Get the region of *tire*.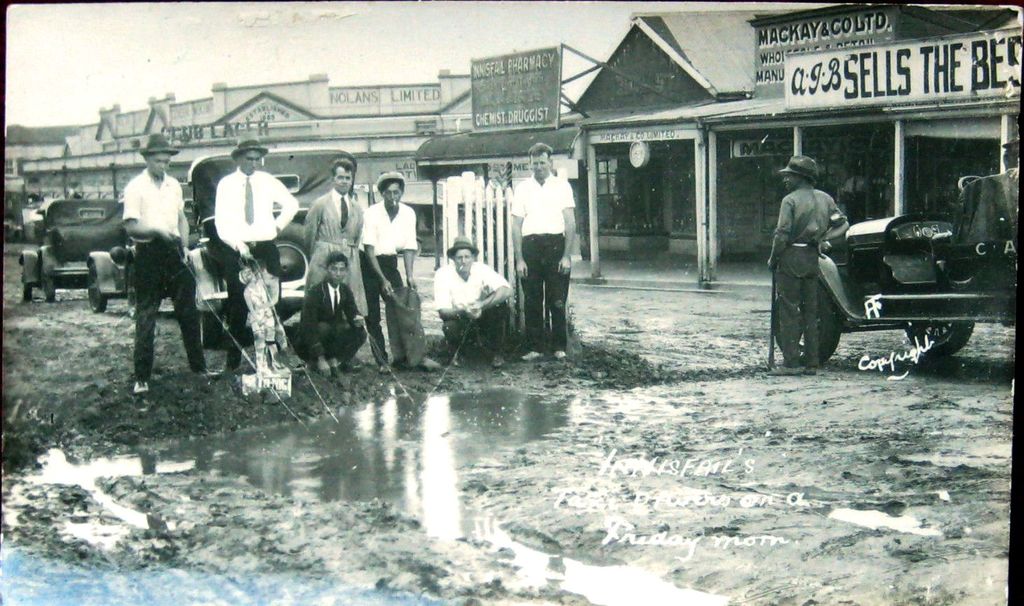
detection(773, 279, 841, 367).
